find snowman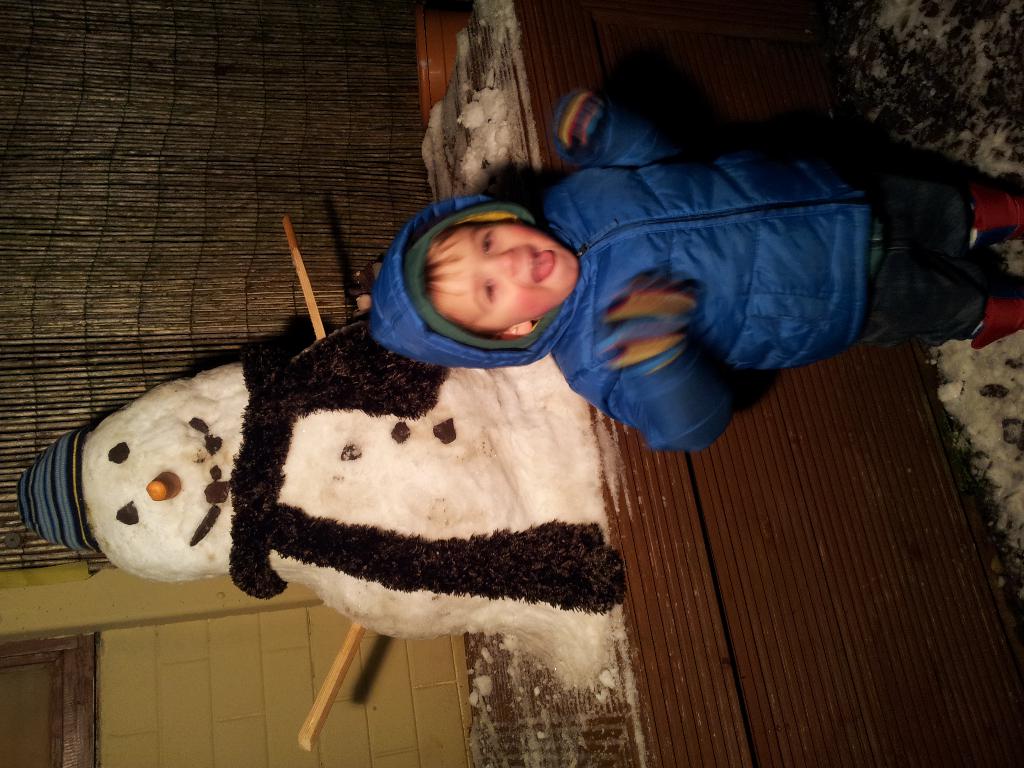
box(19, 215, 606, 698)
